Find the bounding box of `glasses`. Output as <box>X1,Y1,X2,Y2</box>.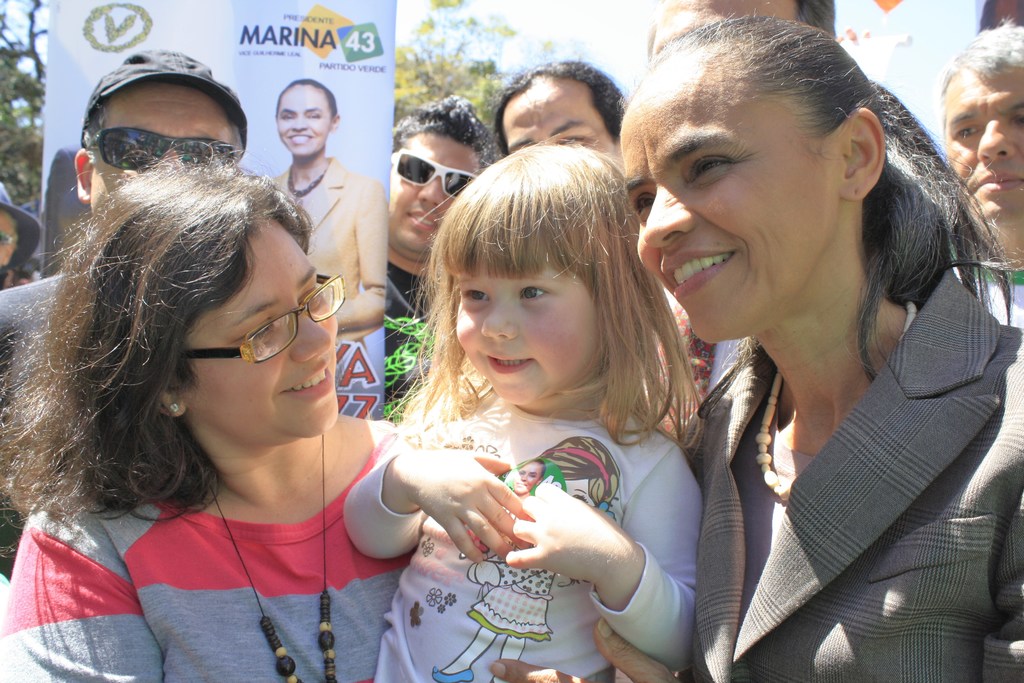
<box>182,273,347,363</box>.
